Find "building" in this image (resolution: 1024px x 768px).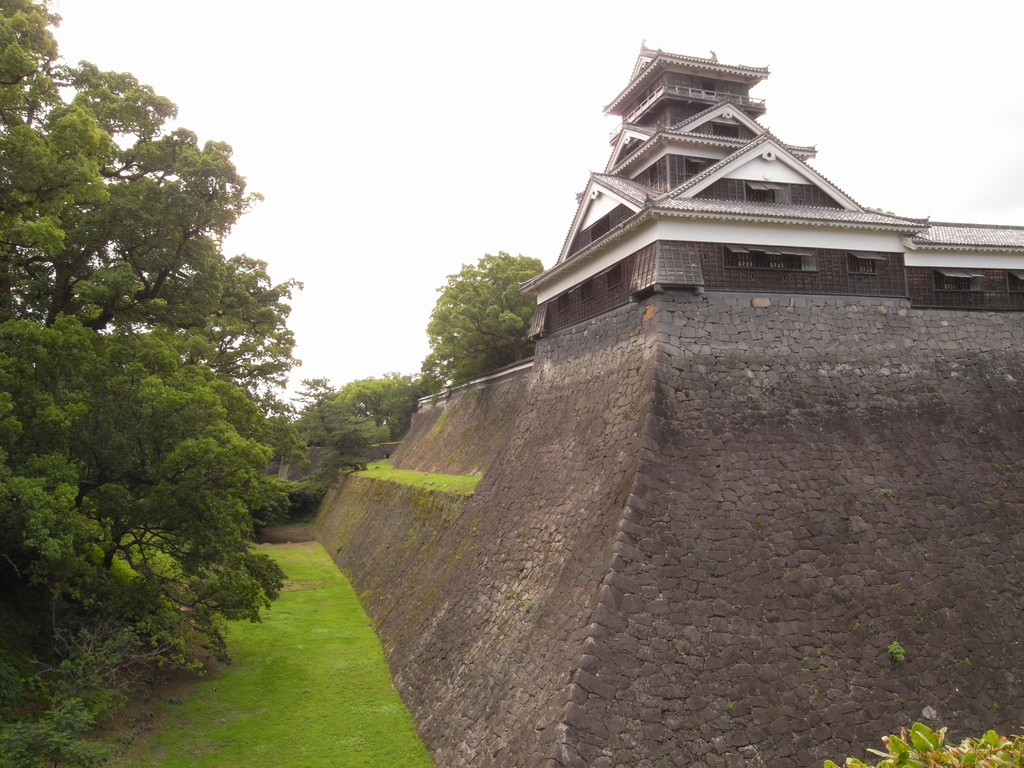
309:44:1023:767.
